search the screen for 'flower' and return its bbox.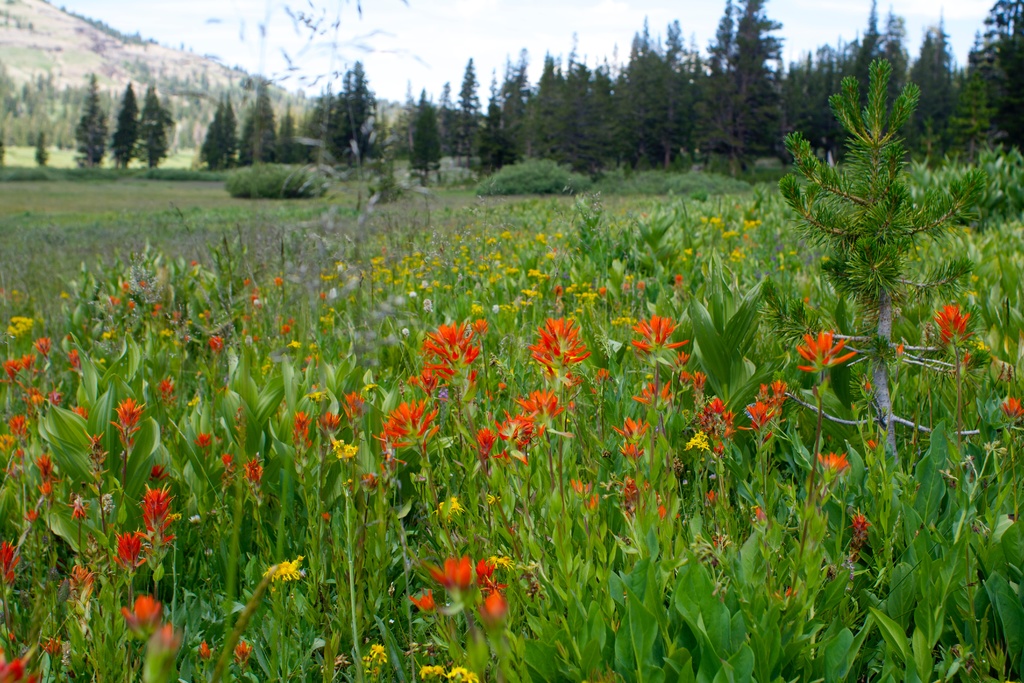
Found: box=[865, 441, 881, 454].
